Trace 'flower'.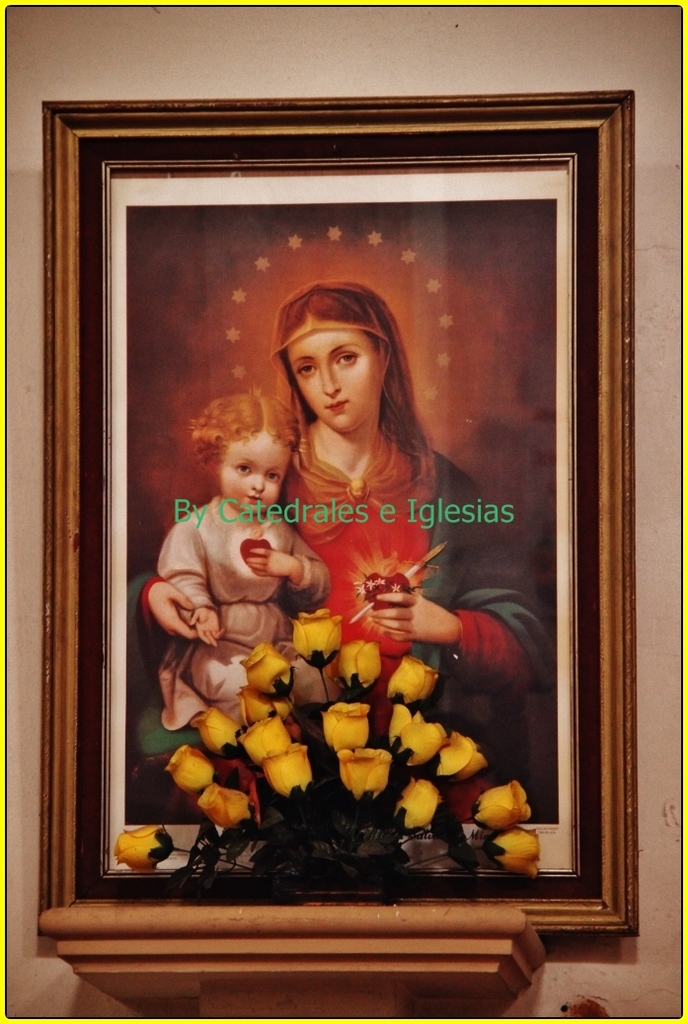
Traced to 167:744:216:802.
